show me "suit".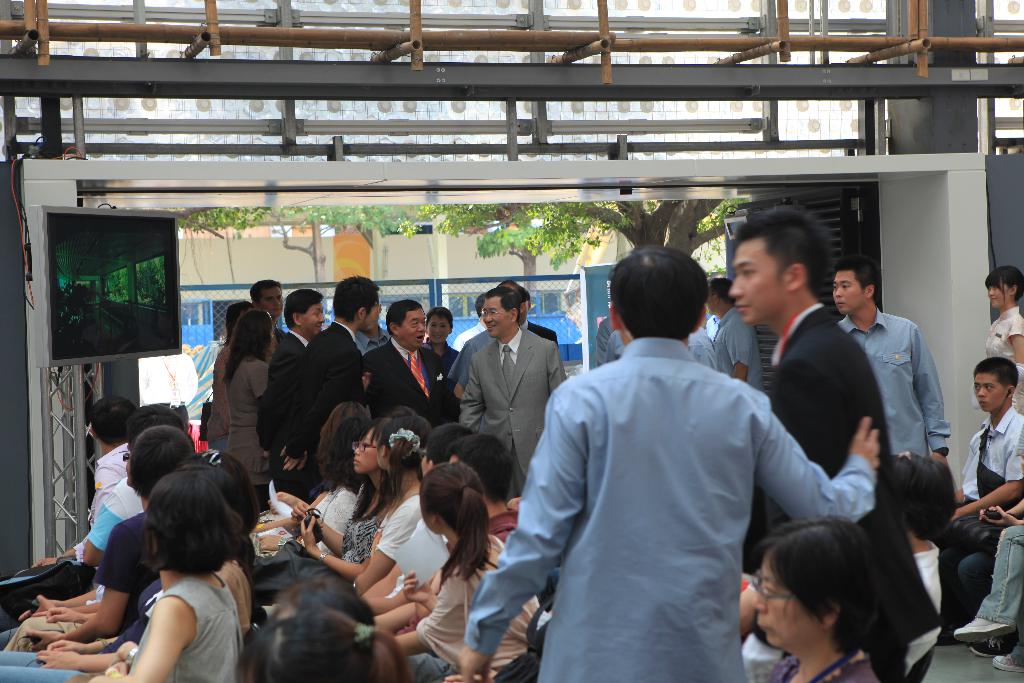
"suit" is here: region(289, 315, 367, 490).
